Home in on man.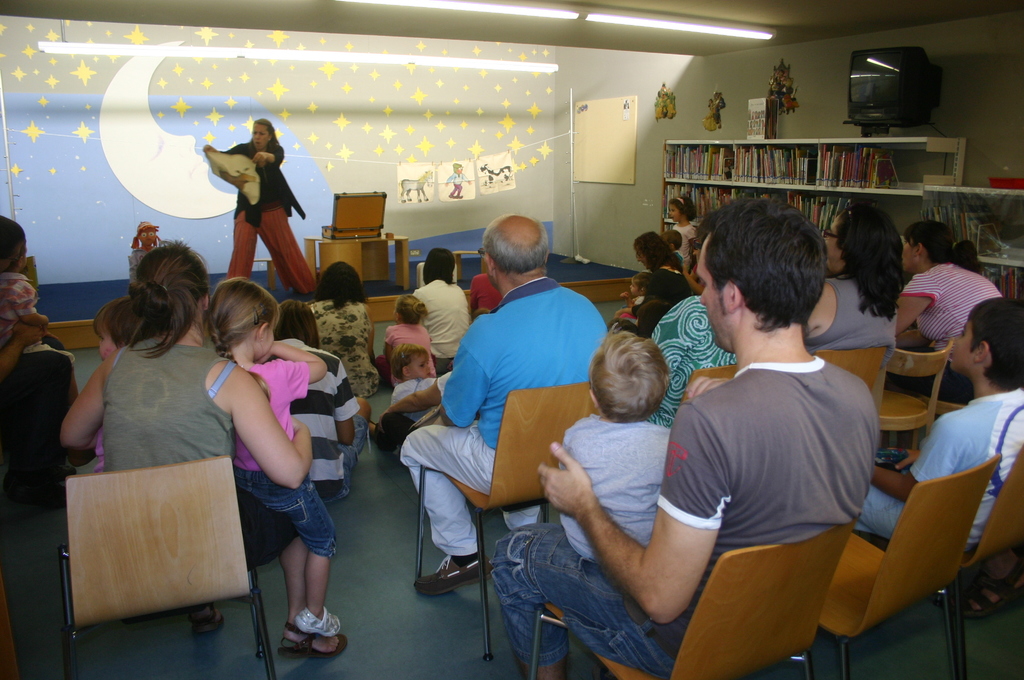
Homed in at 396, 215, 609, 595.
